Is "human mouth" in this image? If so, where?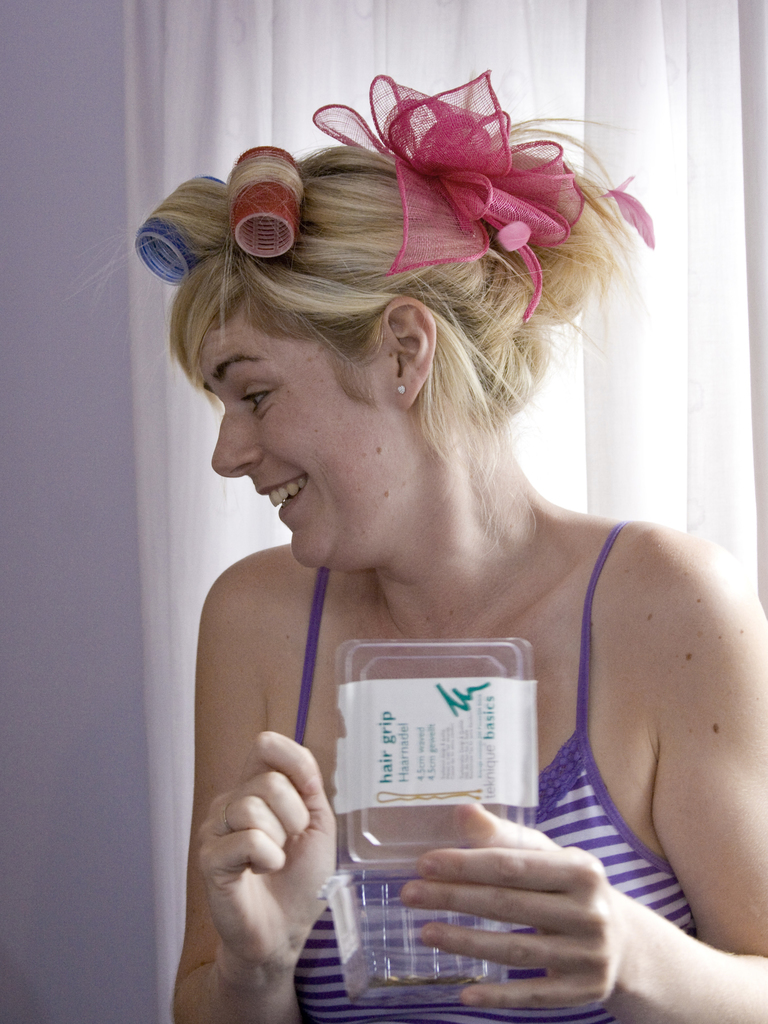
Yes, at select_region(256, 474, 307, 520).
